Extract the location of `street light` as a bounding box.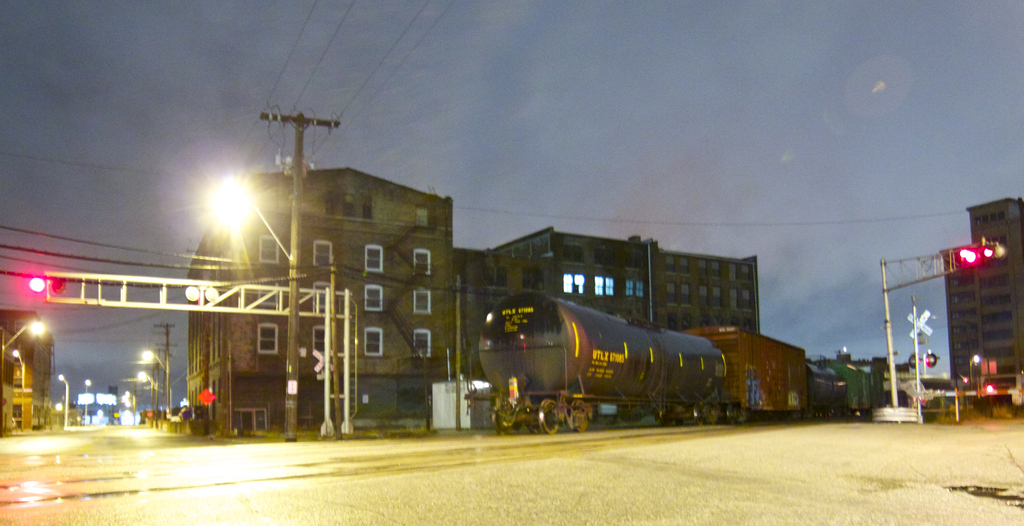
bbox(203, 104, 339, 432).
